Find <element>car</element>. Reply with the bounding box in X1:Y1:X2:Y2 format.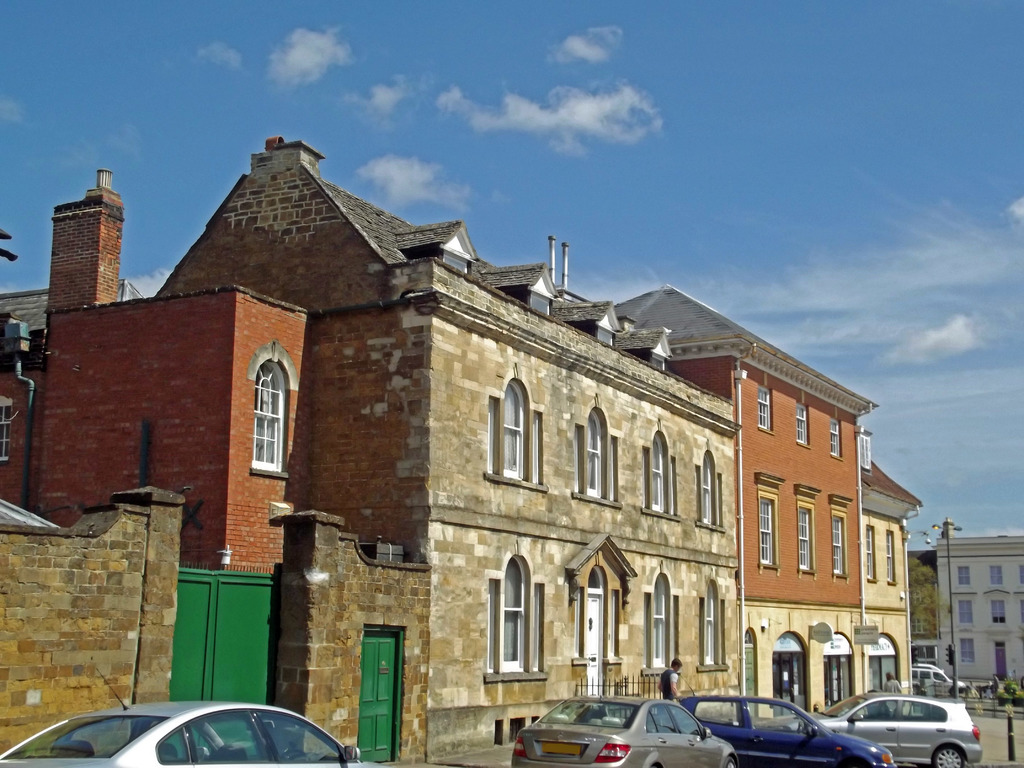
674:688:900:767.
